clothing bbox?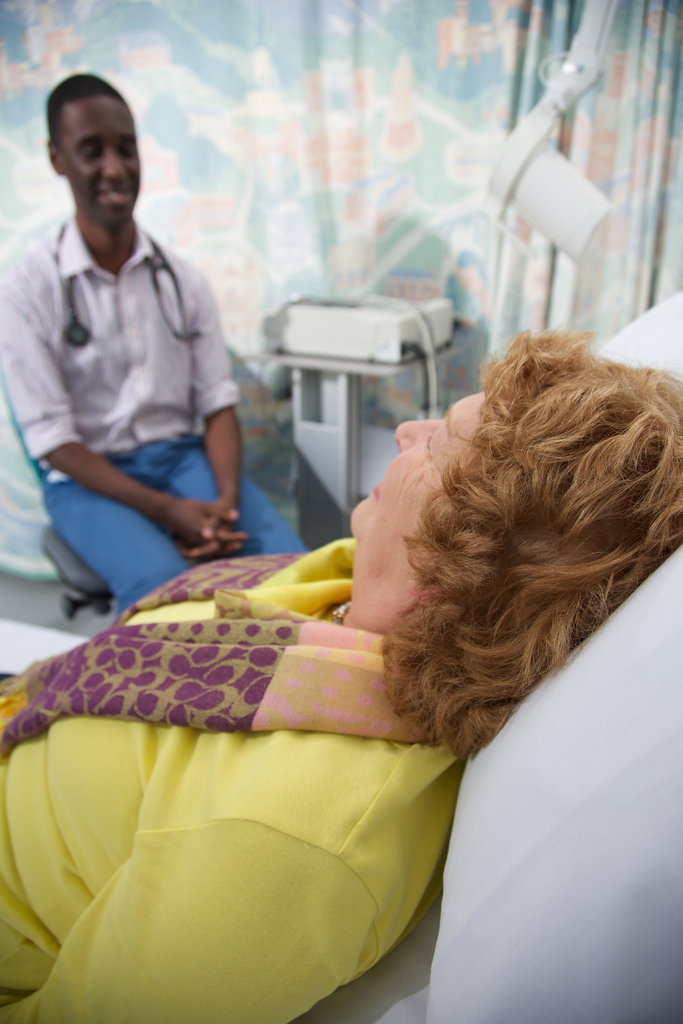
pyautogui.locateOnScreen(0, 538, 480, 1017)
